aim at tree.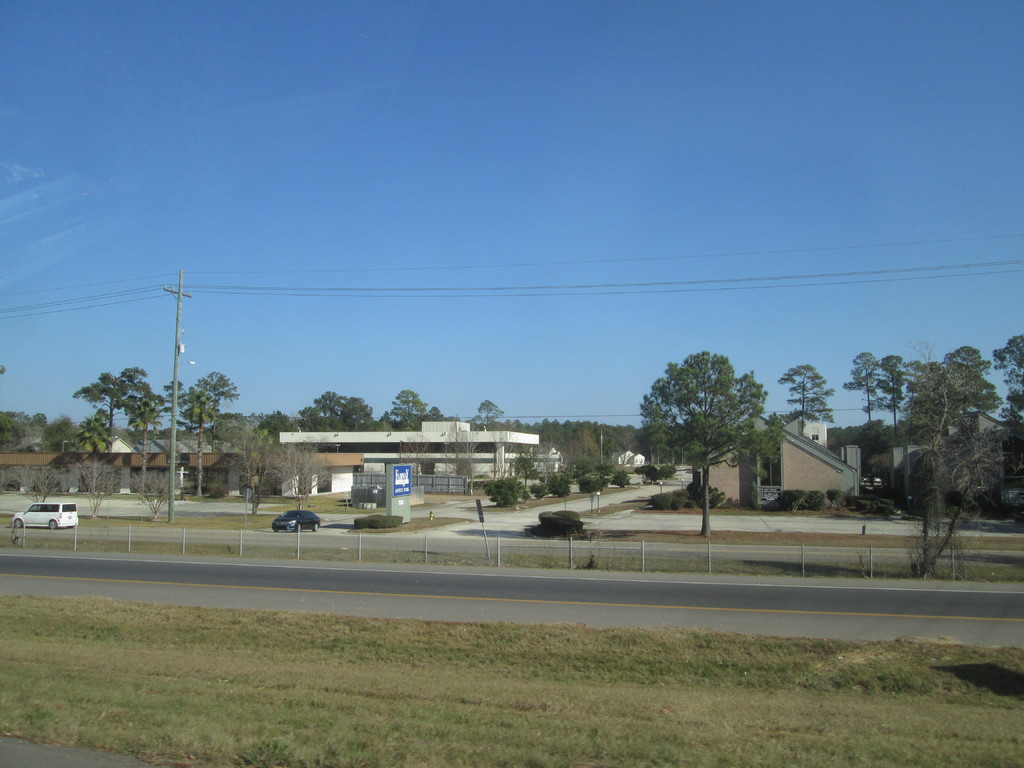
Aimed at [x1=273, y1=436, x2=334, y2=515].
